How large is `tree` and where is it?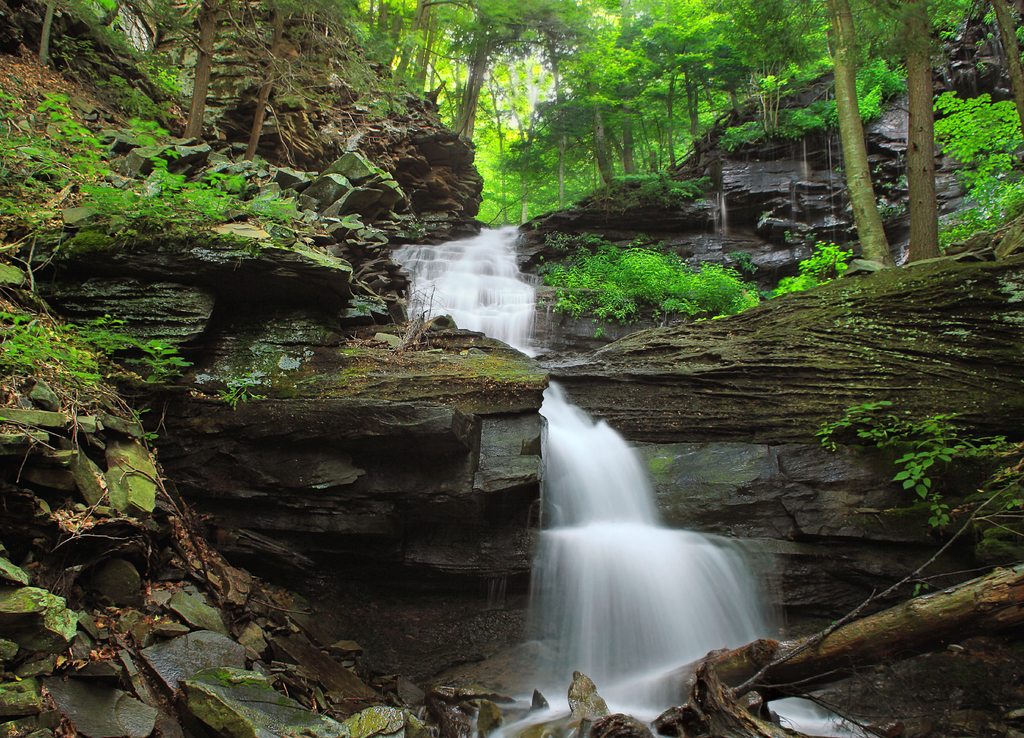
Bounding box: rect(794, 0, 898, 272).
